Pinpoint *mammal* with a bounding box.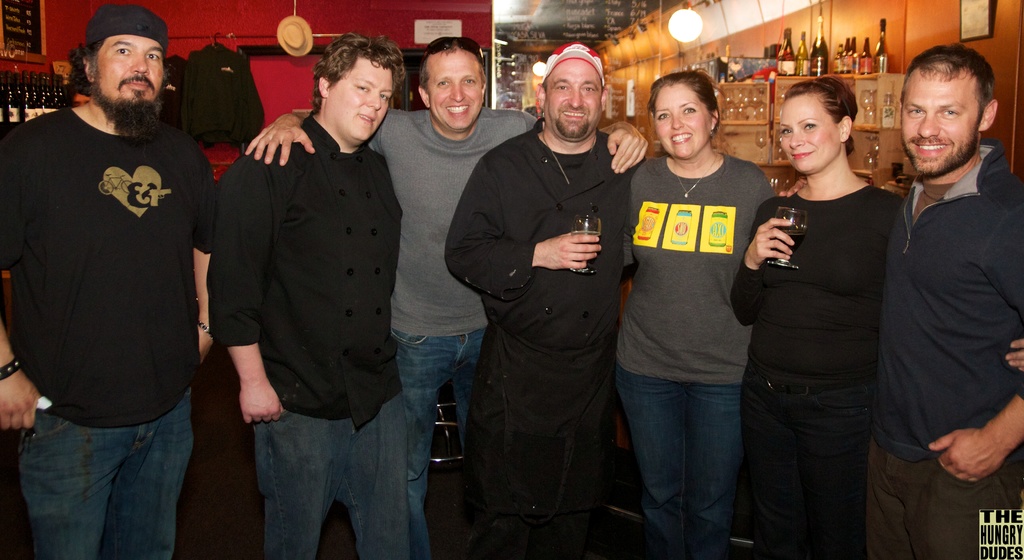
box(0, 14, 219, 513).
